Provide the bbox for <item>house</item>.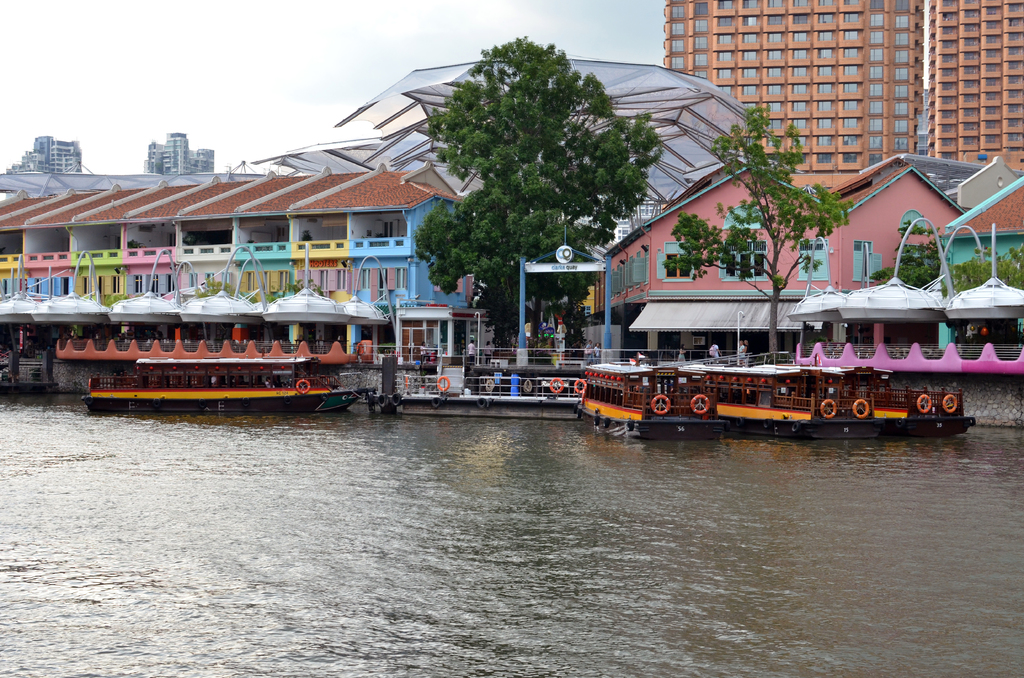
<box>932,172,1023,348</box>.
